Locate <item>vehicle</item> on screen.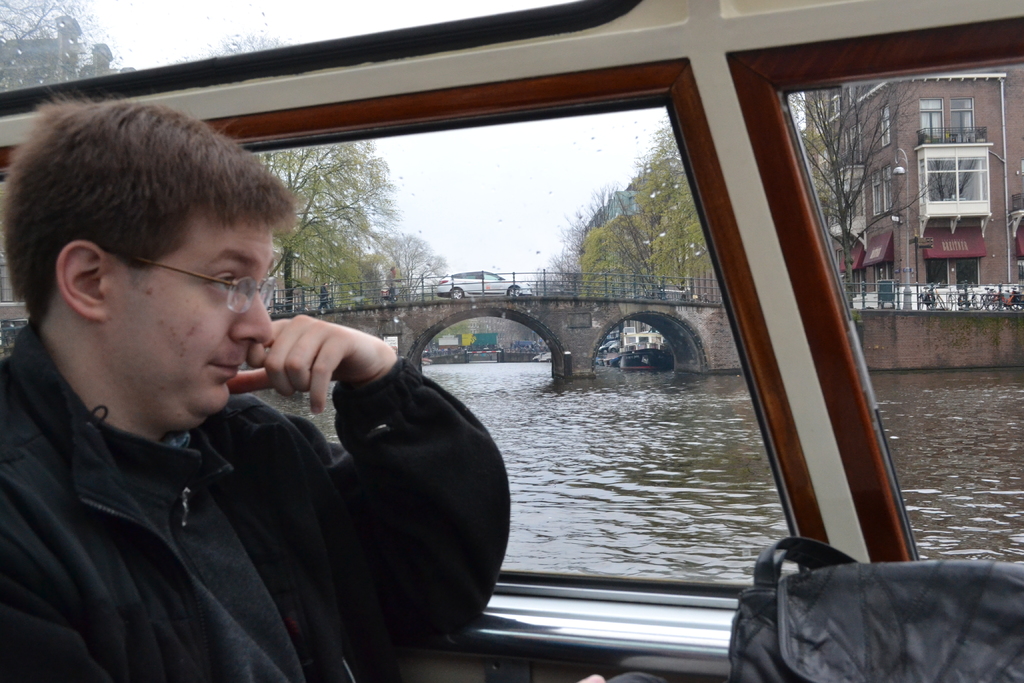
On screen at pyautogui.locateOnScreen(607, 338, 625, 352).
